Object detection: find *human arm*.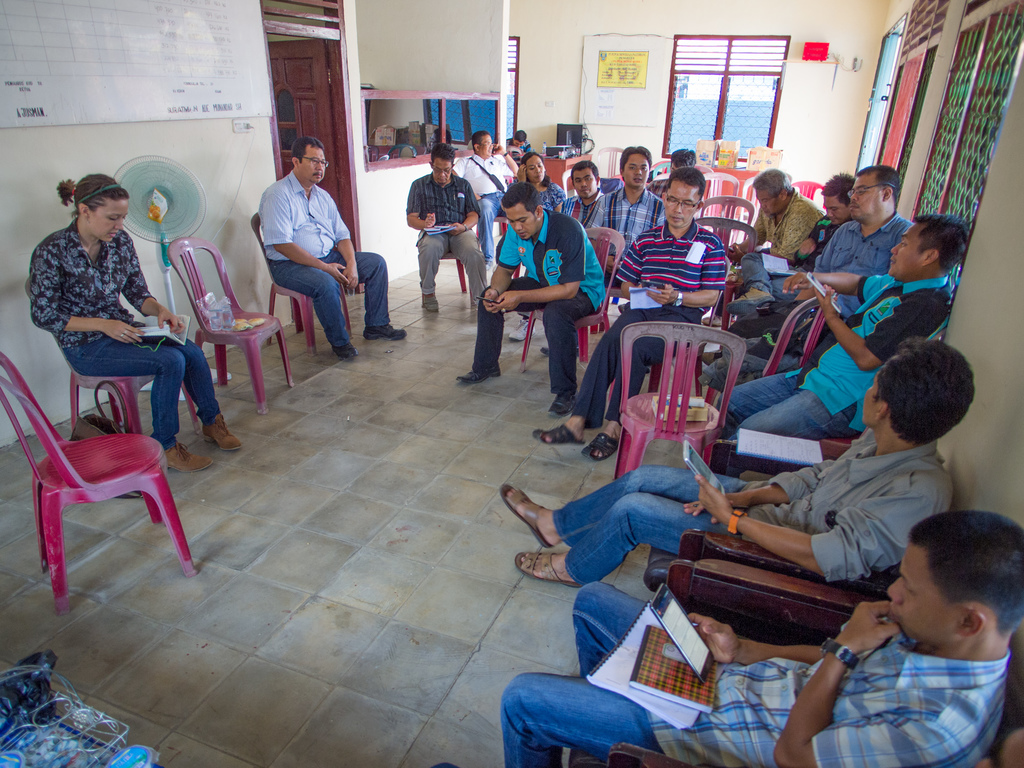
[493, 220, 589, 307].
